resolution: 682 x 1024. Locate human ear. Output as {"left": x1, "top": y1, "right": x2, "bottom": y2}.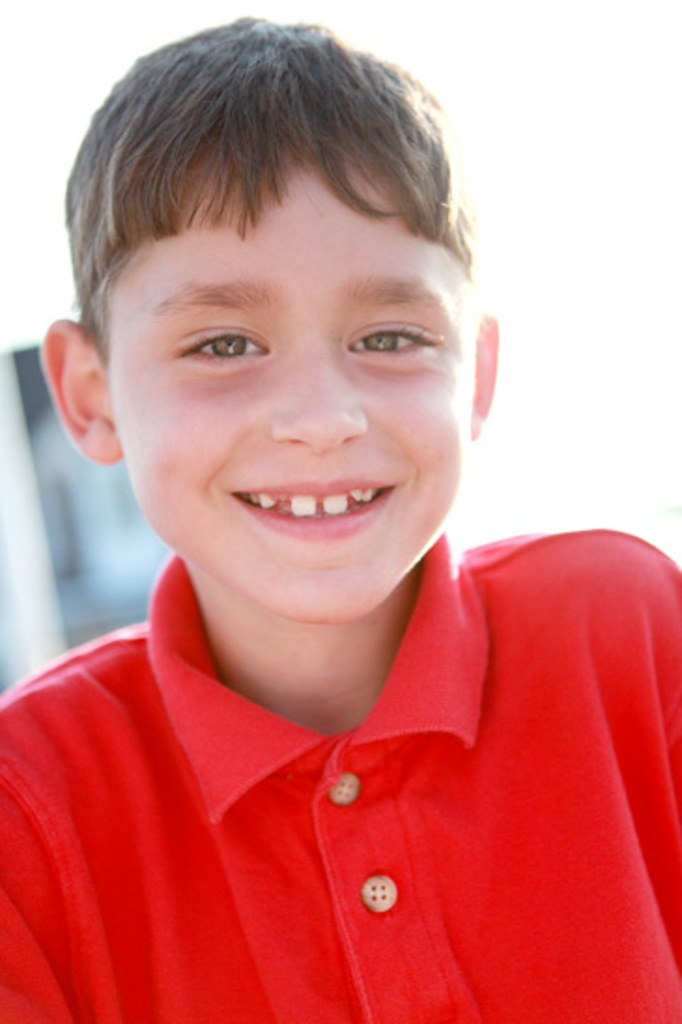
{"left": 467, "top": 312, "right": 503, "bottom": 437}.
